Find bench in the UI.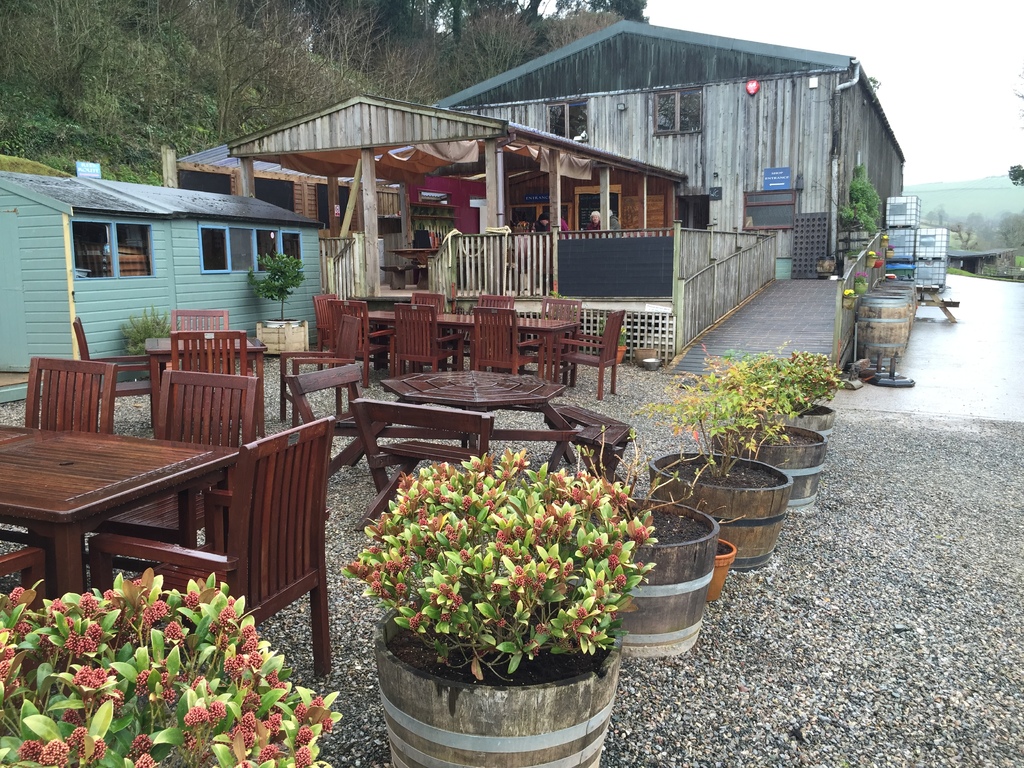
UI element at 350/398/494/526.
